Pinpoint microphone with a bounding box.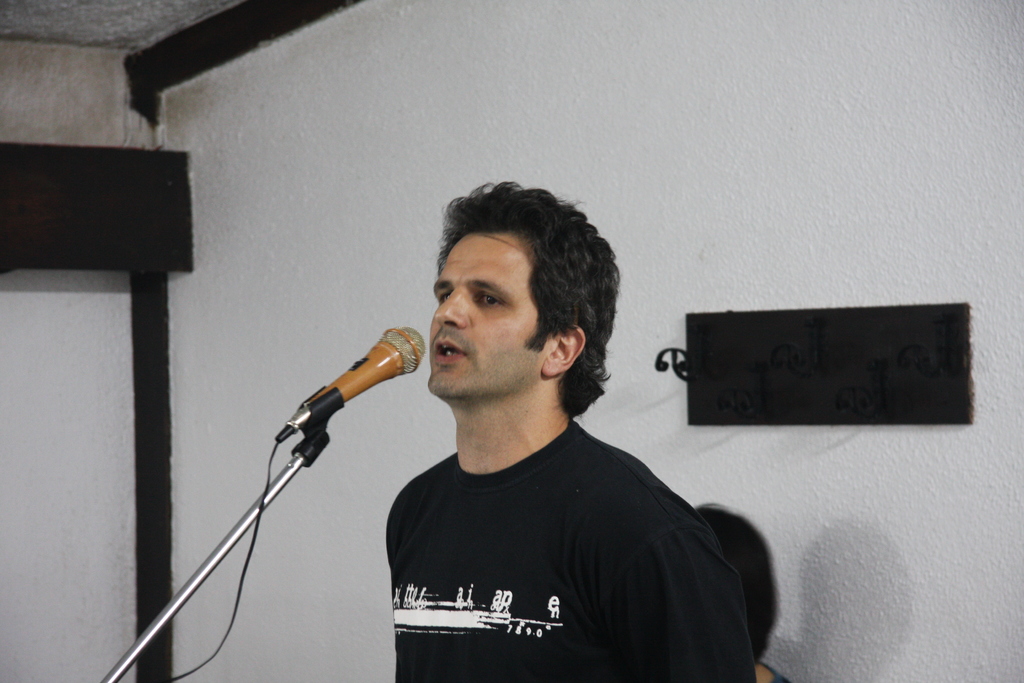
274 325 428 445.
